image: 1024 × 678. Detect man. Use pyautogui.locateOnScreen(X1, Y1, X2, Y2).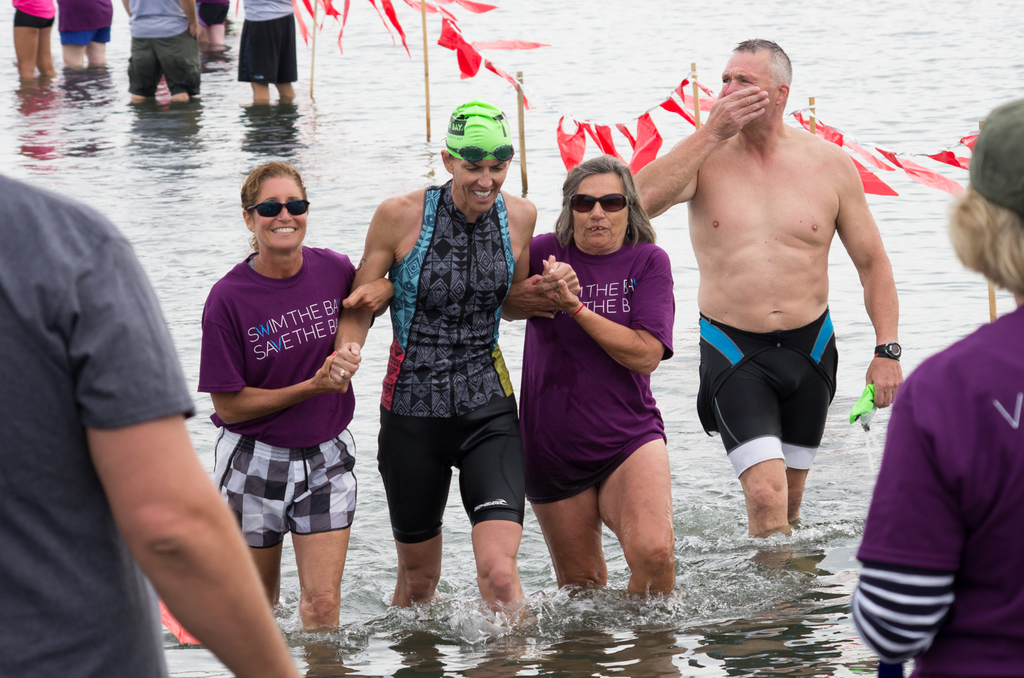
pyautogui.locateOnScreen(117, 0, 200, 105).
